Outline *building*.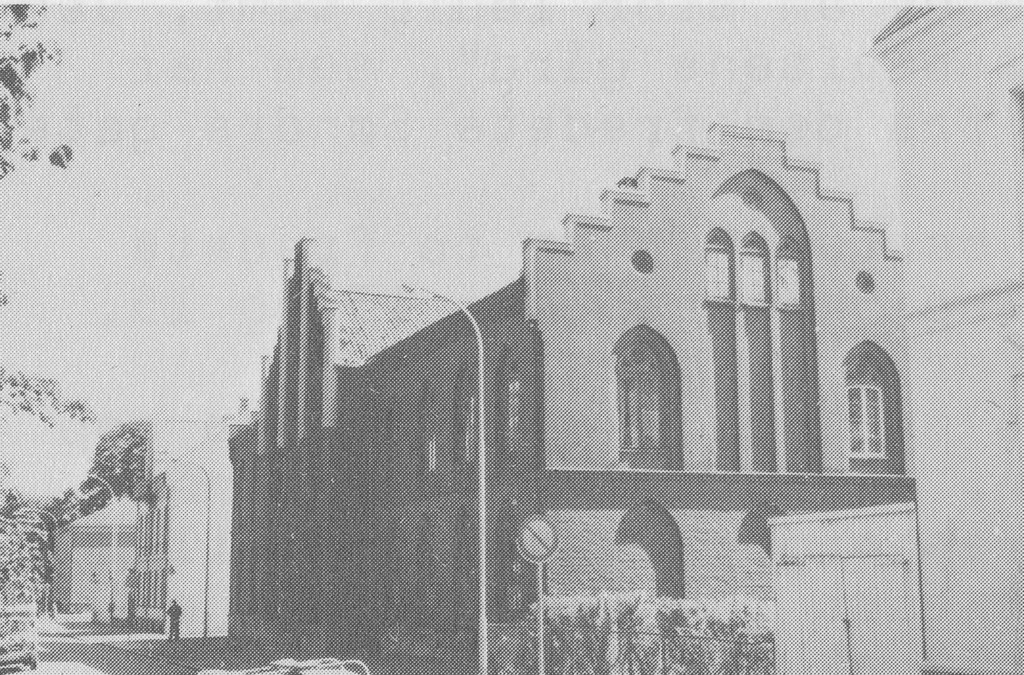
Outline: [126, 413, 257, 635].
